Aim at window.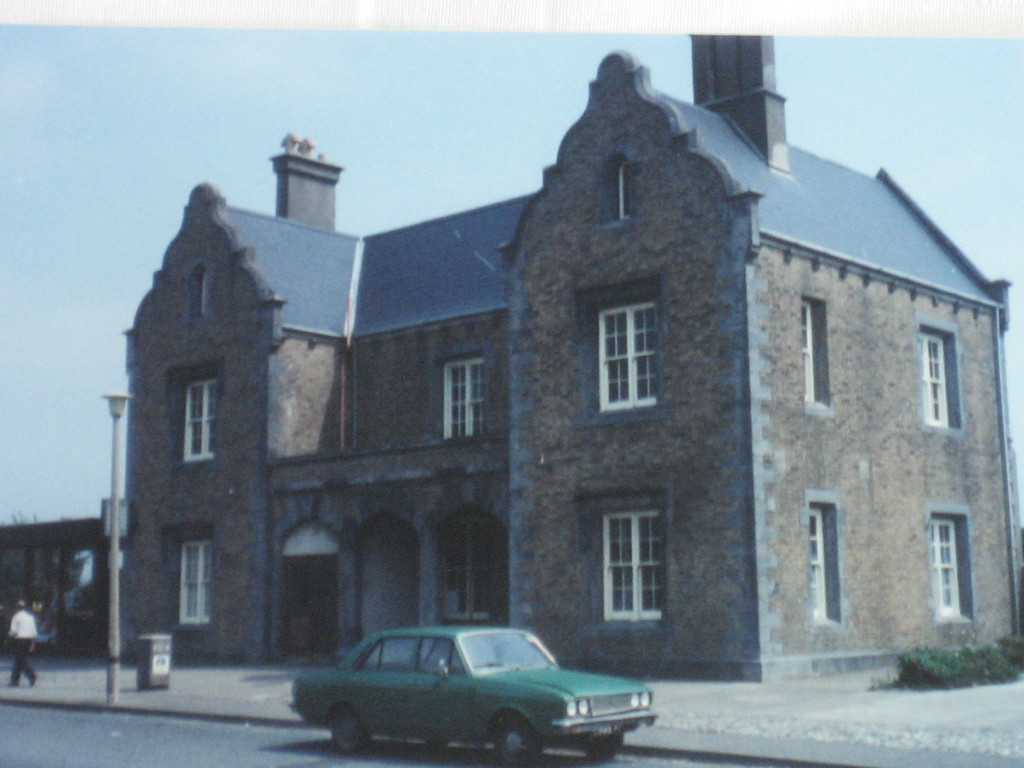
Aimed at rect(426, 522, 493, 622).
